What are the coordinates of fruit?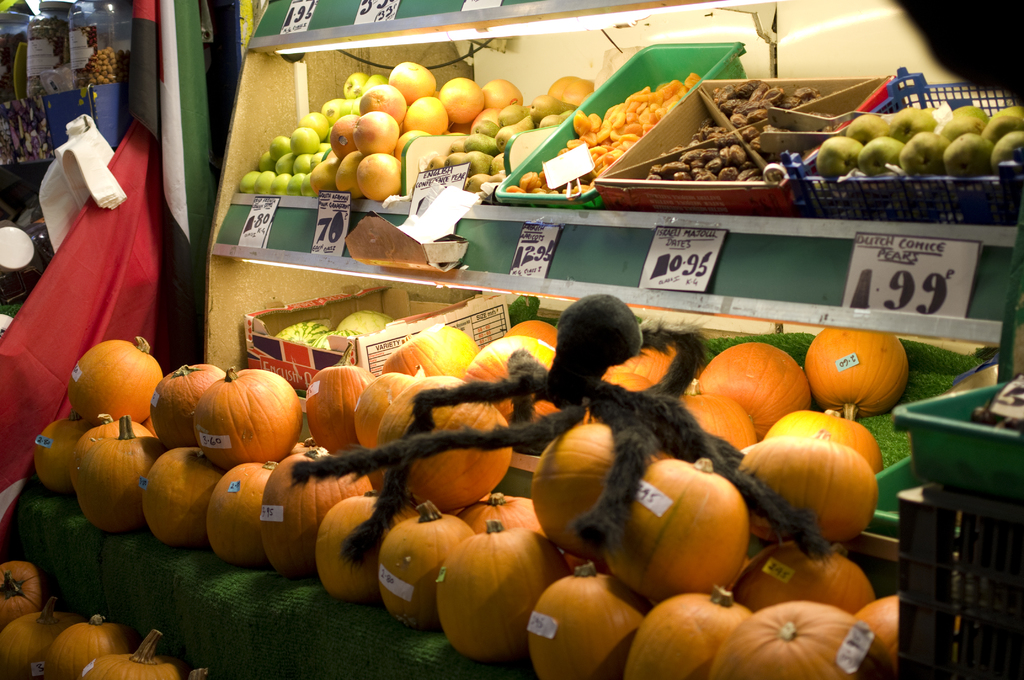
<region>388, 62, 436, 104</region>.
